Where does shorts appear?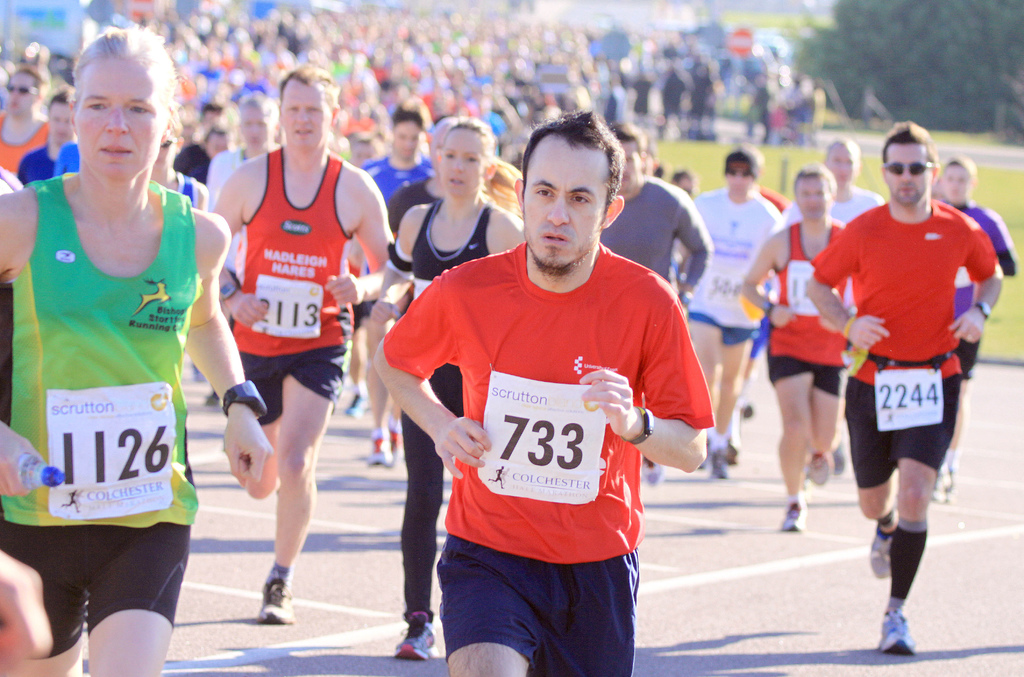
Appears at {"x1": 955, "y1": 338, "x2": 984, "y2": 378}.
